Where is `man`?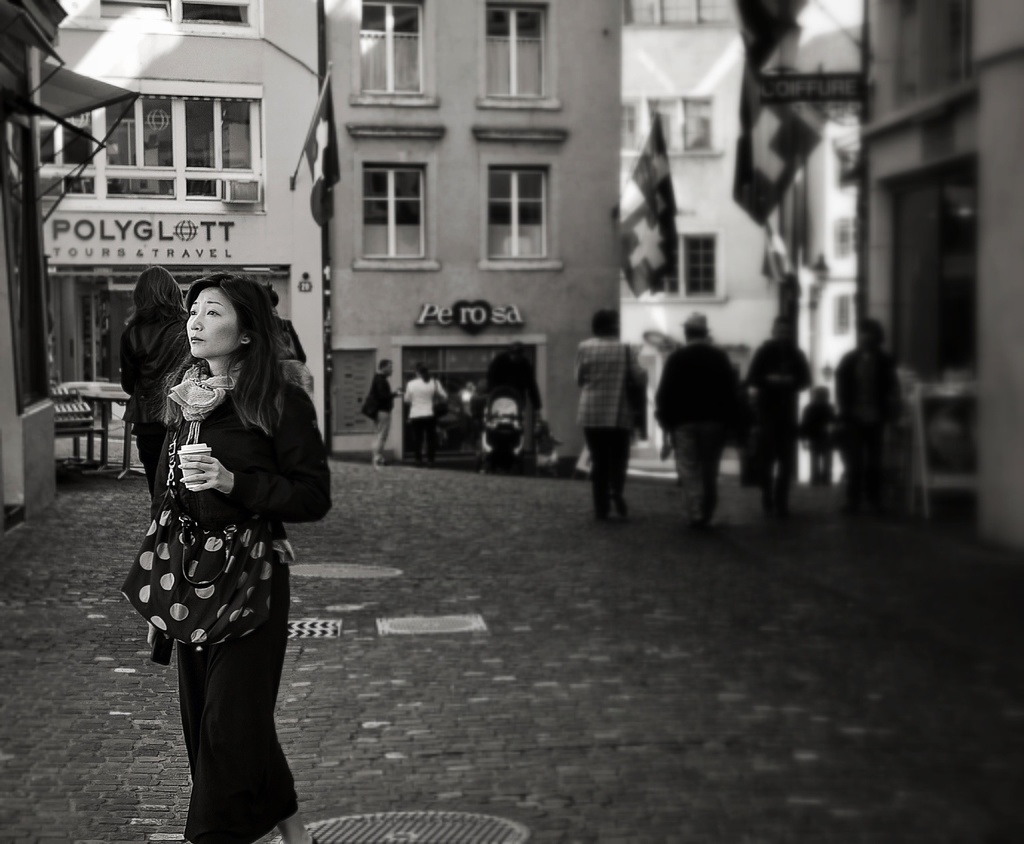
<region>367, 357, 408, 466</region>.
